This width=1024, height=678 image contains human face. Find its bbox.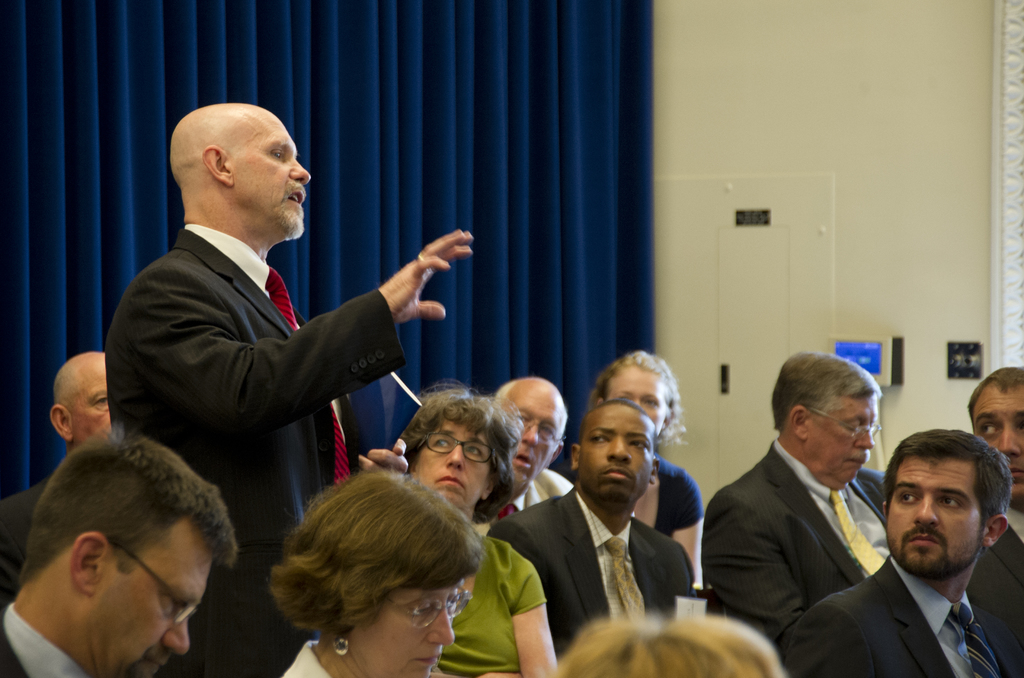
100,542,220,677.
